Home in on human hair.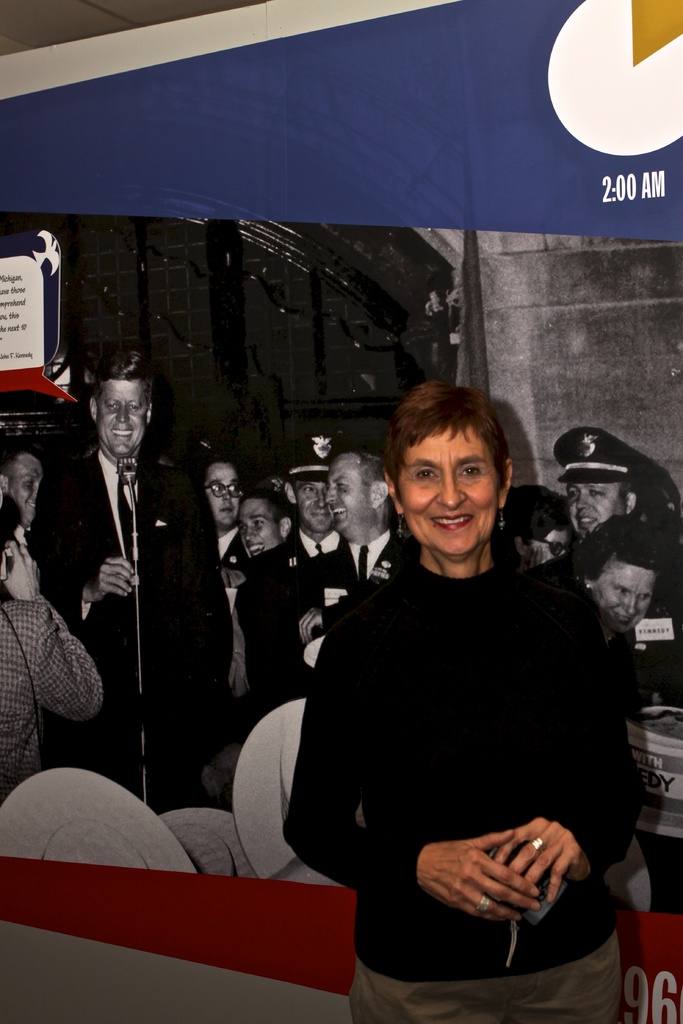
Homed in at {"left": 239, "top": 490, "right": 297, "bottom": 532}.
